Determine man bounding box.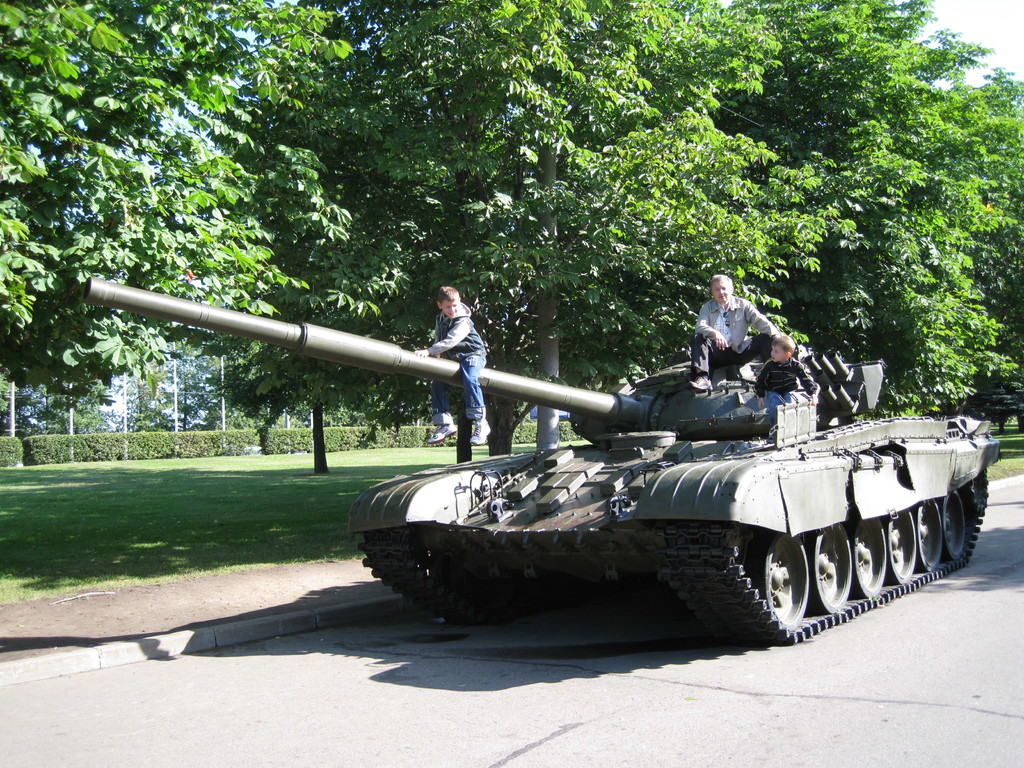
Determined: {"left": 690, "top": 276, "right": 779, "bottom": 385}.
